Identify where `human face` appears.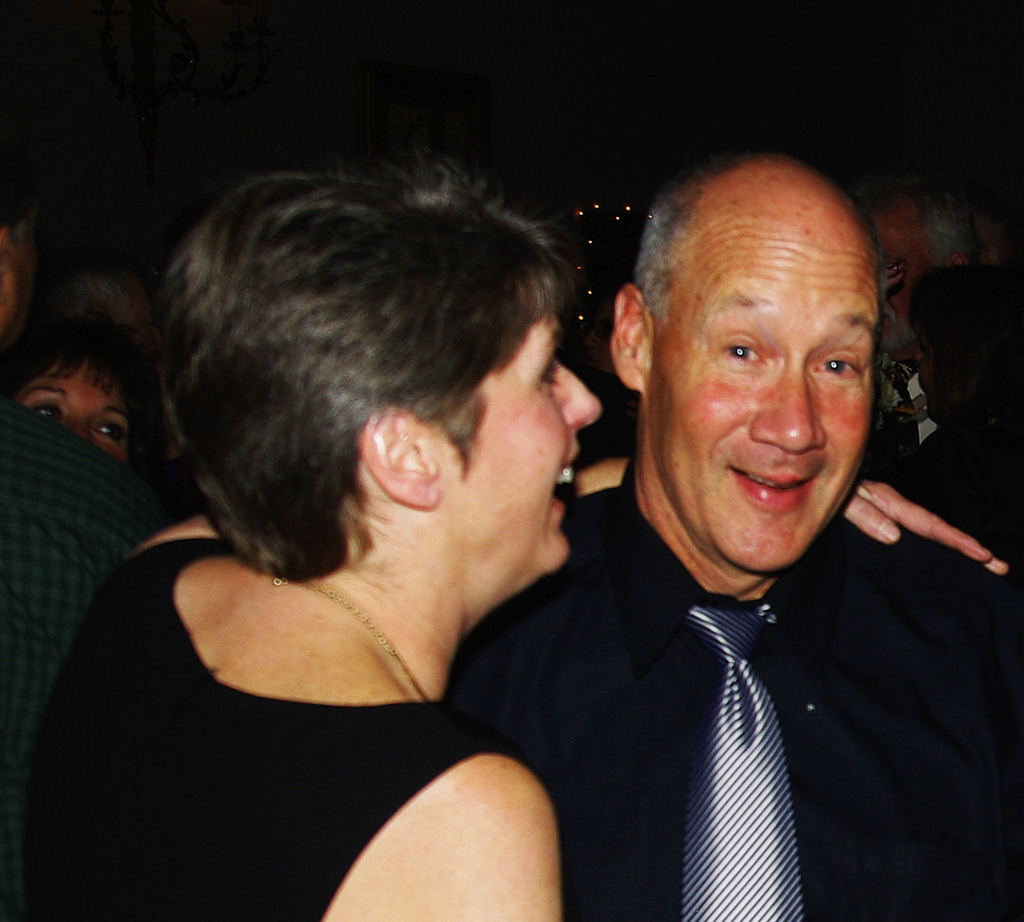
Appears at detection(15, 366, 129, 462).
